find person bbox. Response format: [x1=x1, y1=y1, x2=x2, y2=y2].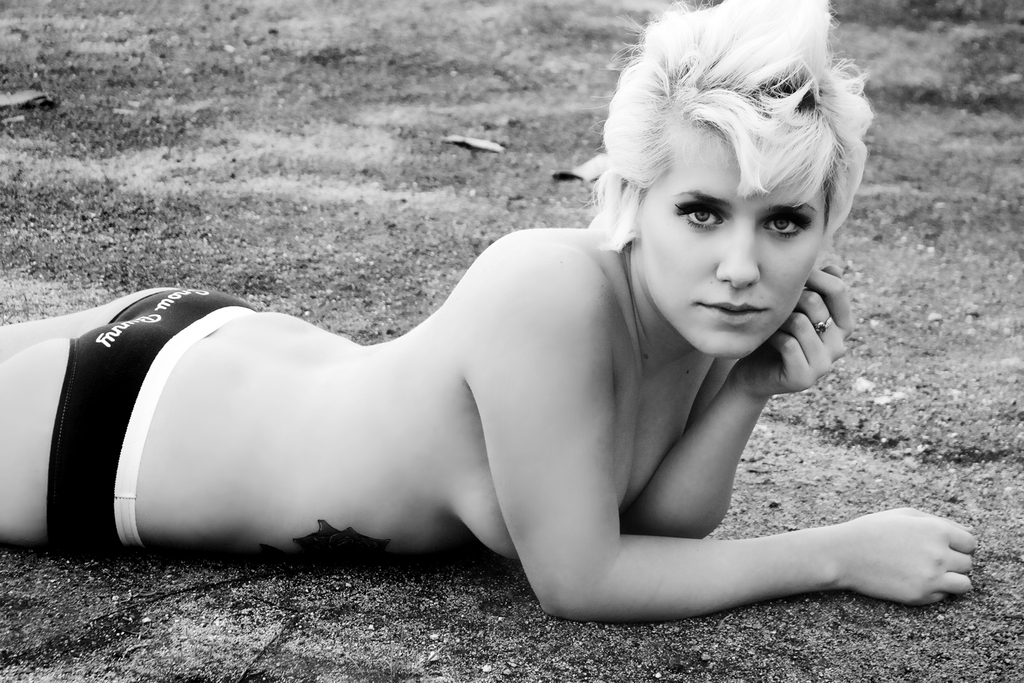
[x1=0, y1=0, x2=984, y2=622].
